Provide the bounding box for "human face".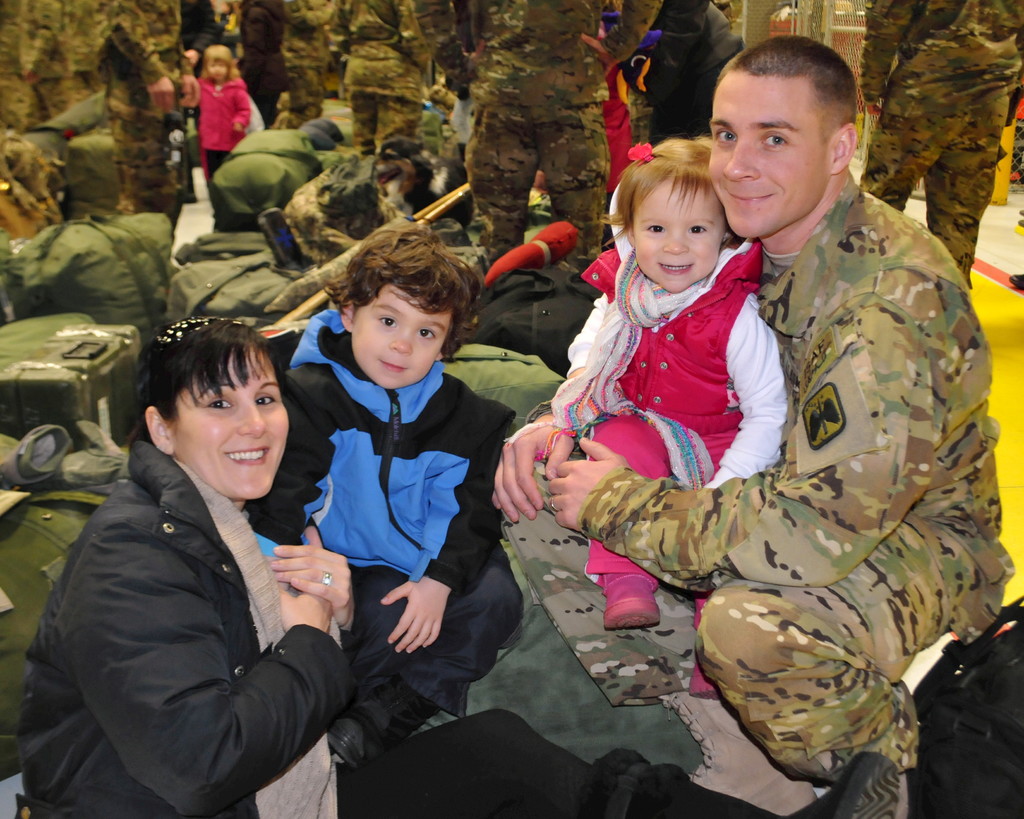
crop(174, 346, 289, 501).
